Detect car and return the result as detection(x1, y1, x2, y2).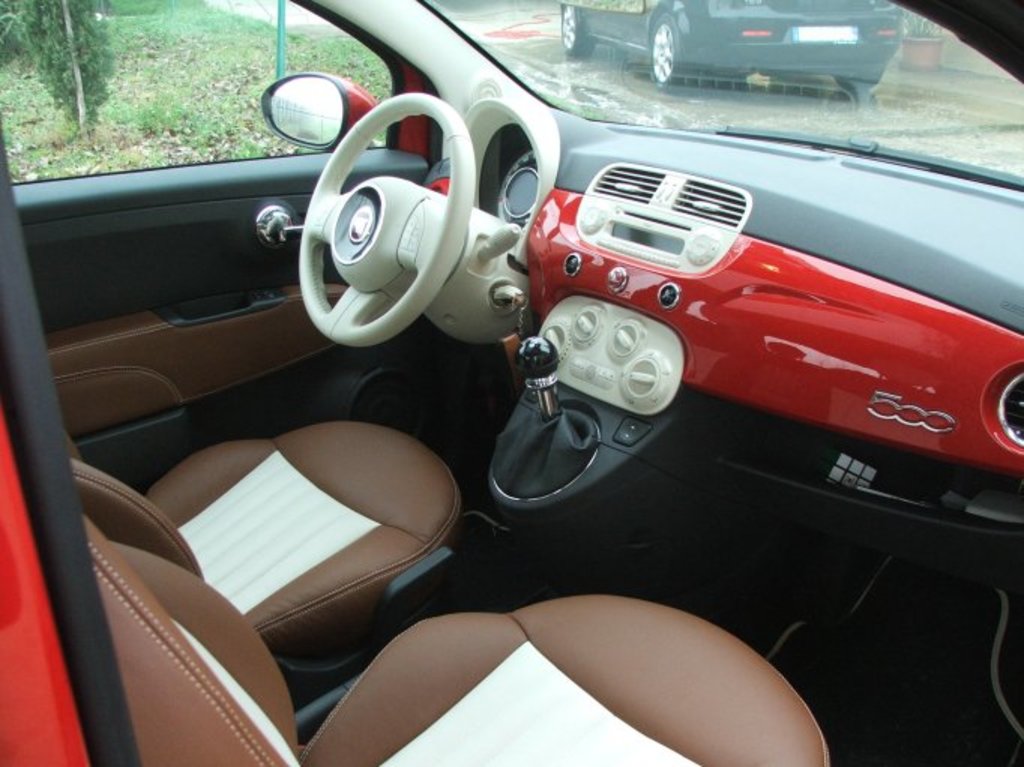
detection(0, 17, 1021, 747).
